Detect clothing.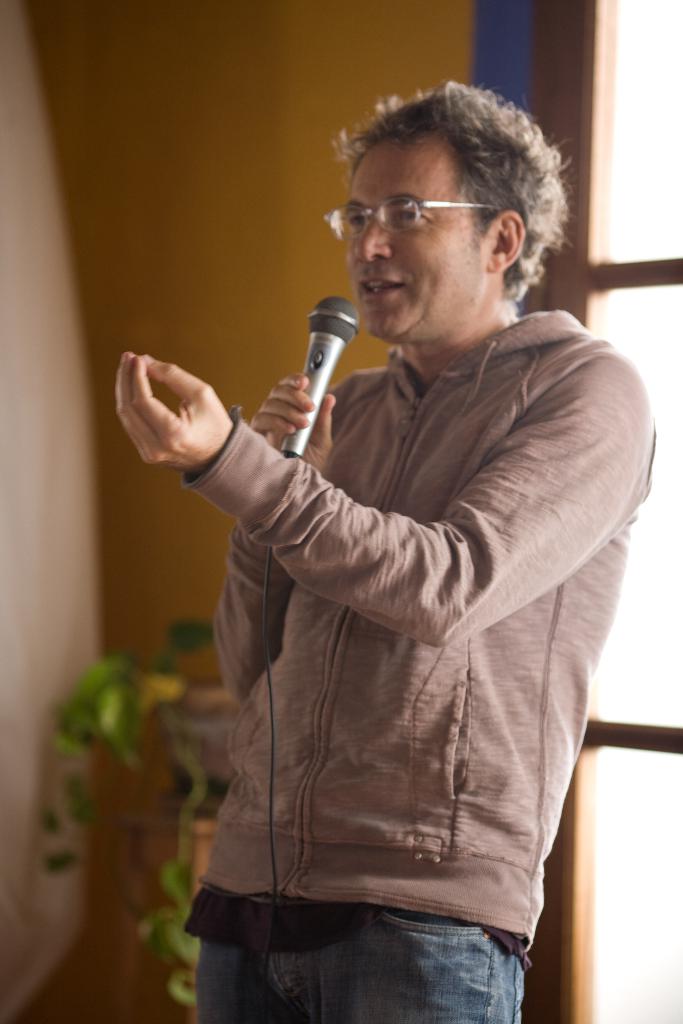
Detected at 206:295:639:1015.
